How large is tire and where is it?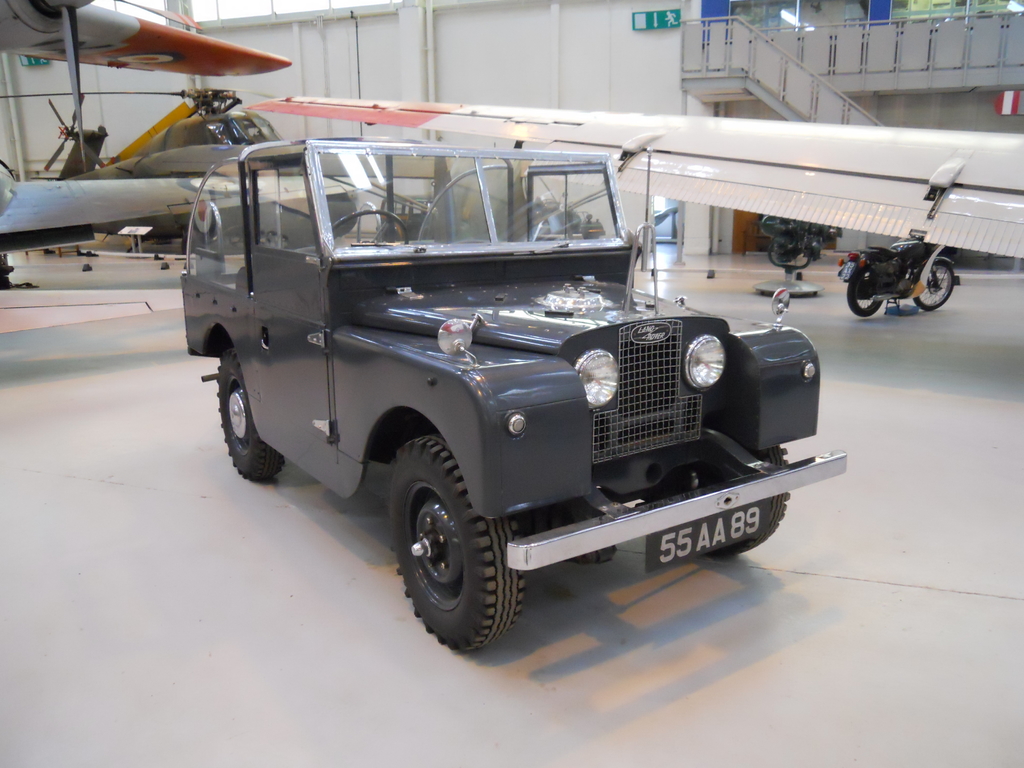
Bounding box: (913, 260, 954, 310).
